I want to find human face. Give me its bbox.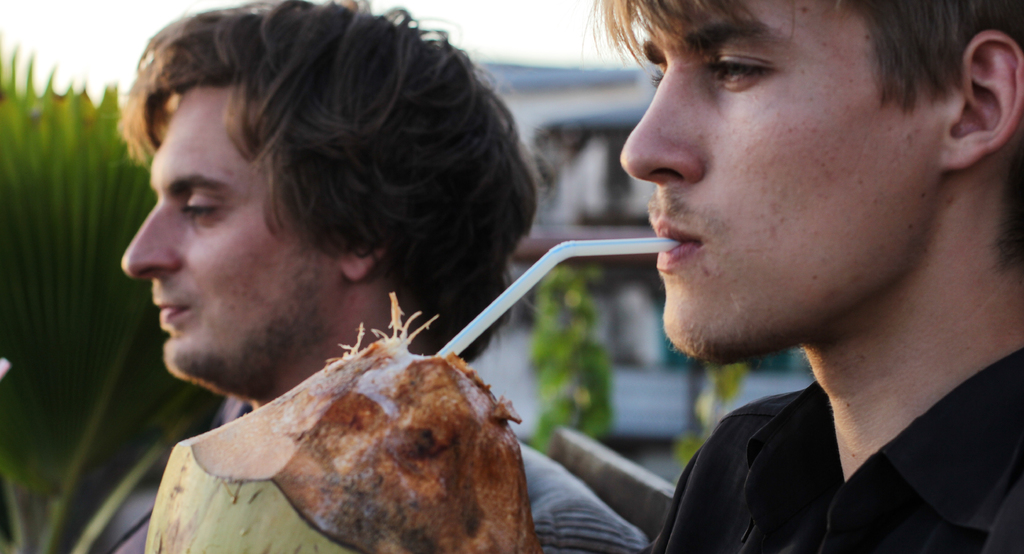
{"x1": 120, "y1": 85, "x2": 339, "y2": 378}.
